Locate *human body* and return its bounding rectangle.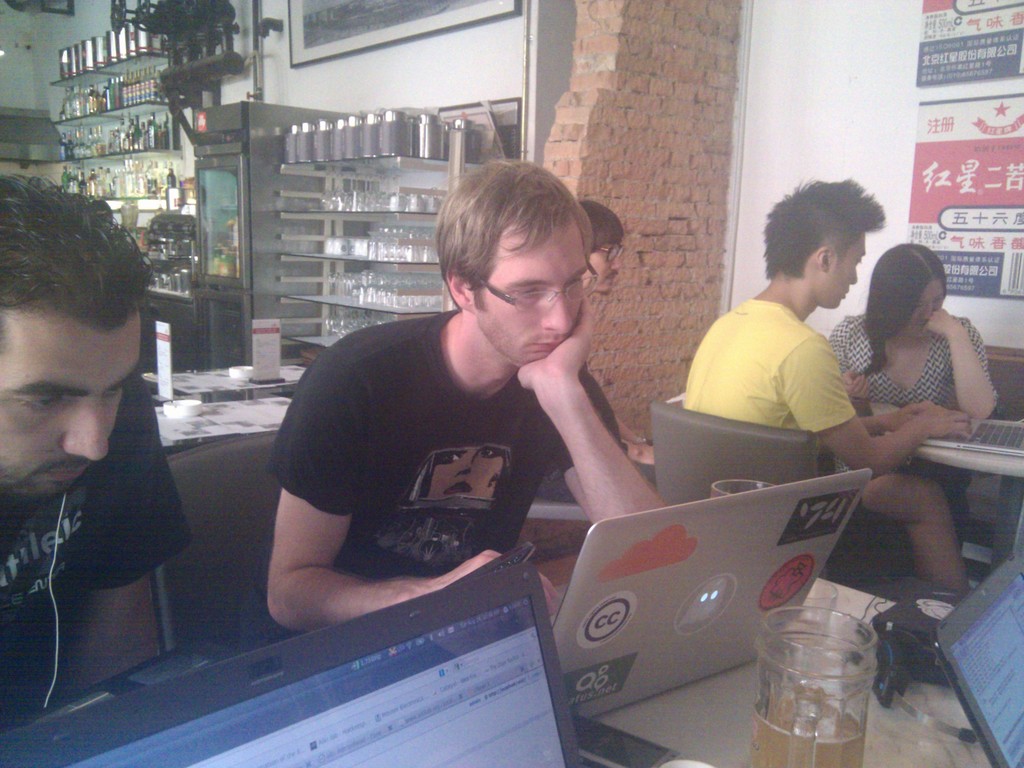
region(245, 161, 655, 647).
